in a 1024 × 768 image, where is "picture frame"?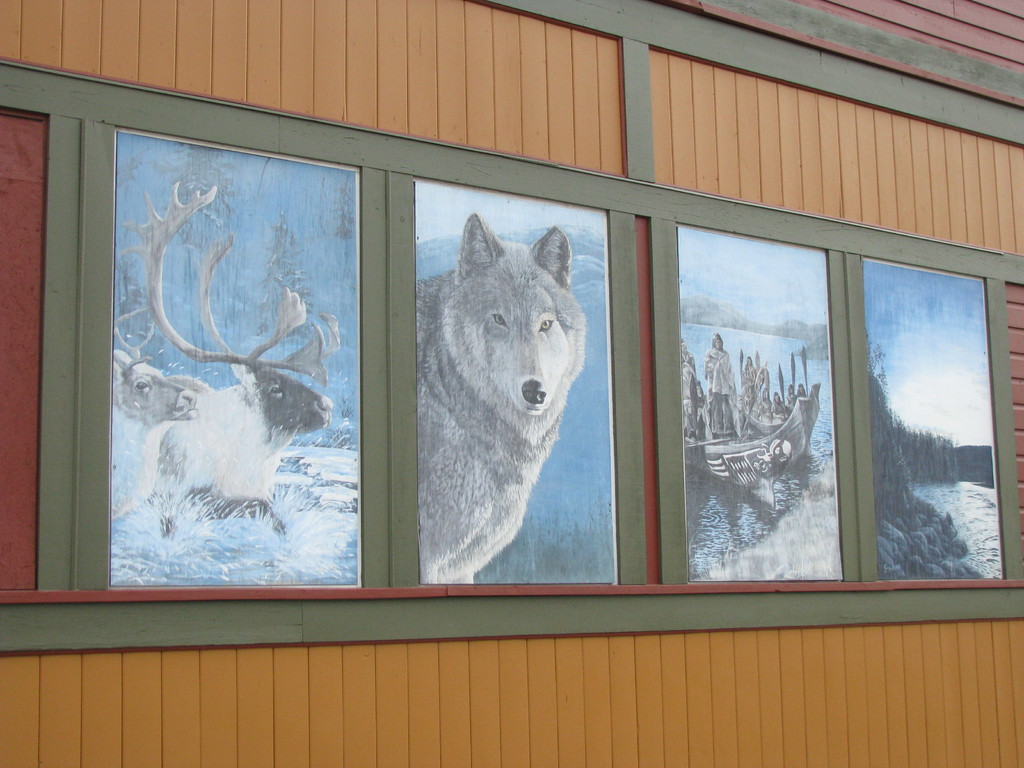
{"x1": 0, "y1": 108, "x2": 82, "y2": 594}.
